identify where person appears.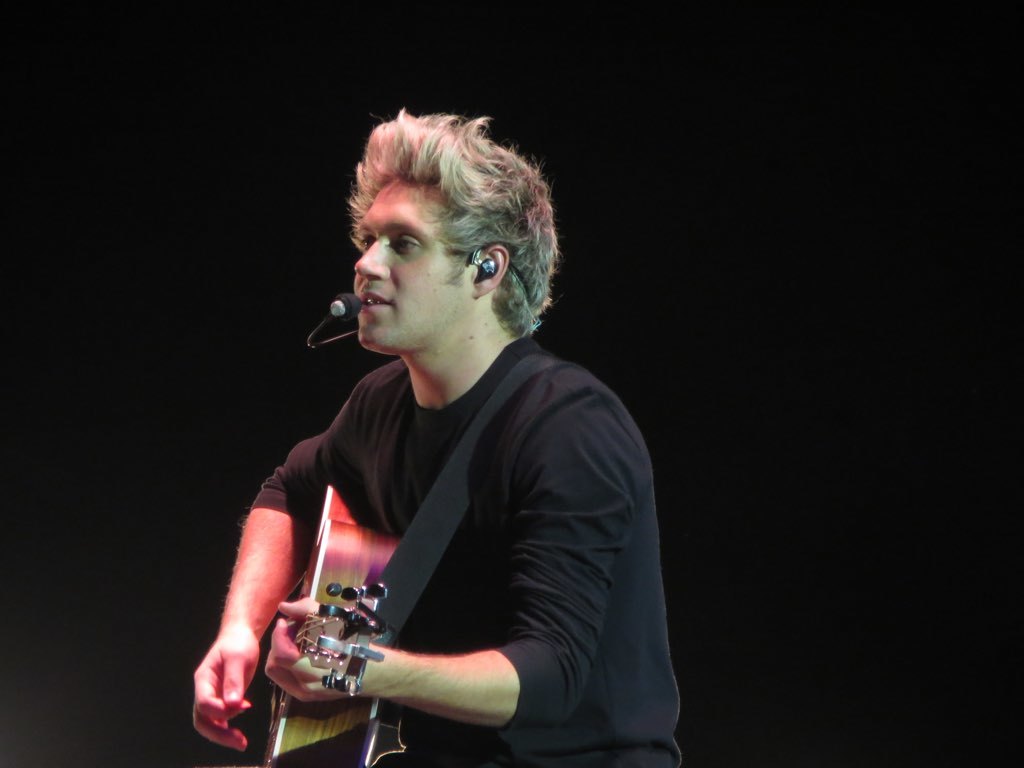
Appears at x1=243, y1=110, x2=673, y2=767.
